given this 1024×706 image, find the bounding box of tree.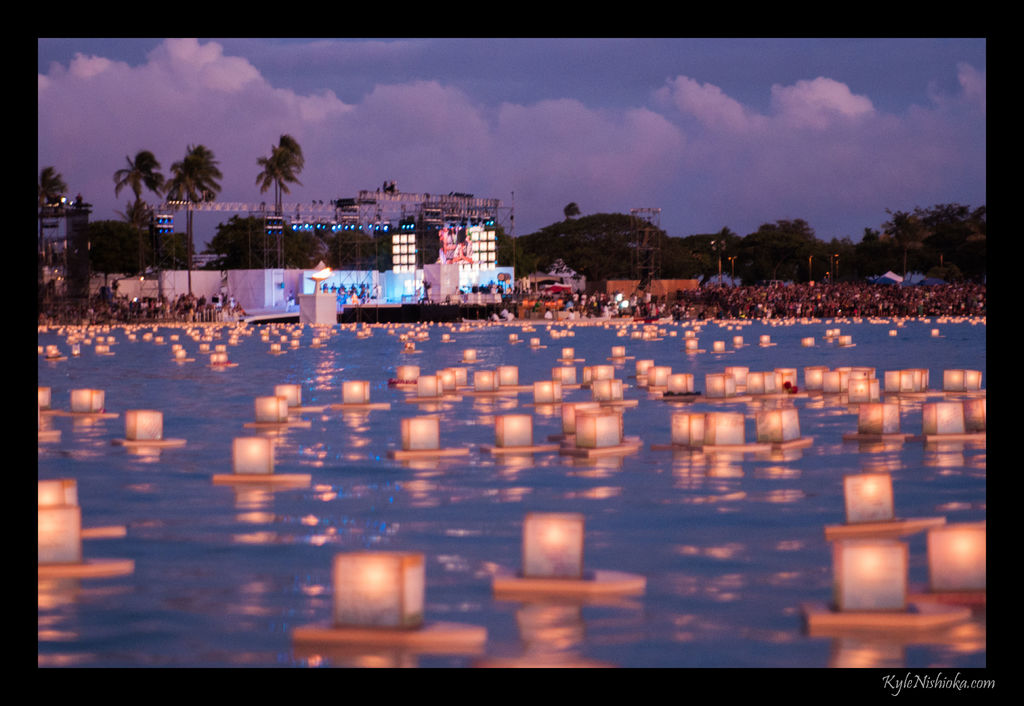
x1=113, y1=153, x2=168, y2=247.
